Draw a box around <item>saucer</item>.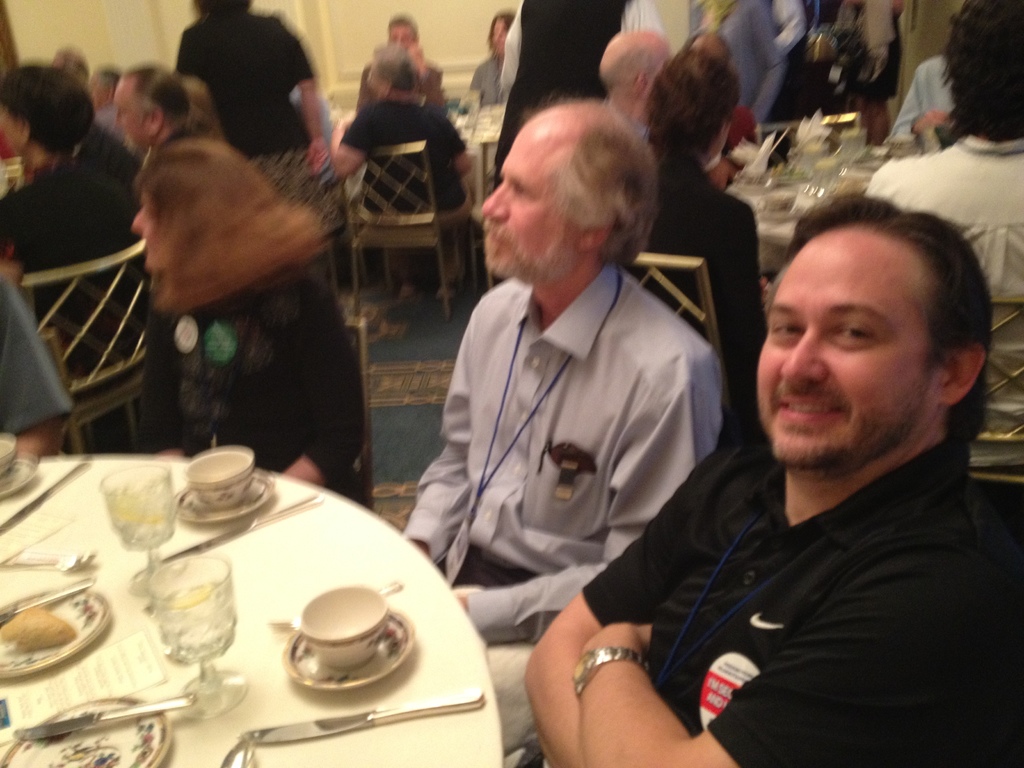
box=[168, 465, 276, 524].
